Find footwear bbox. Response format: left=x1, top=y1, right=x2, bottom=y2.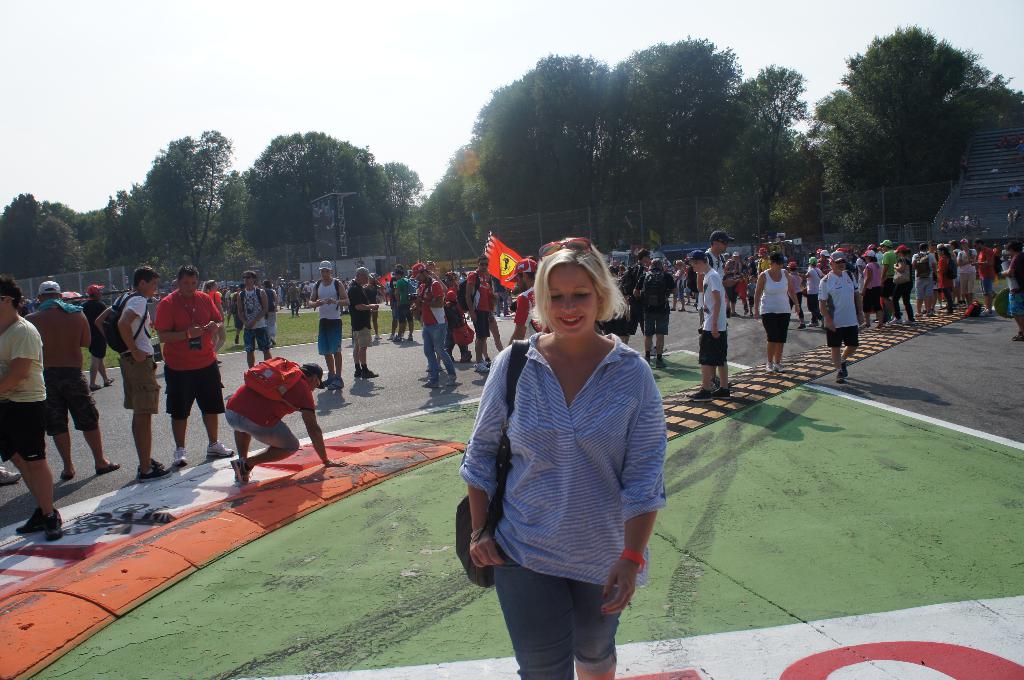
left=175, top=445, right=188, bottom=467.
